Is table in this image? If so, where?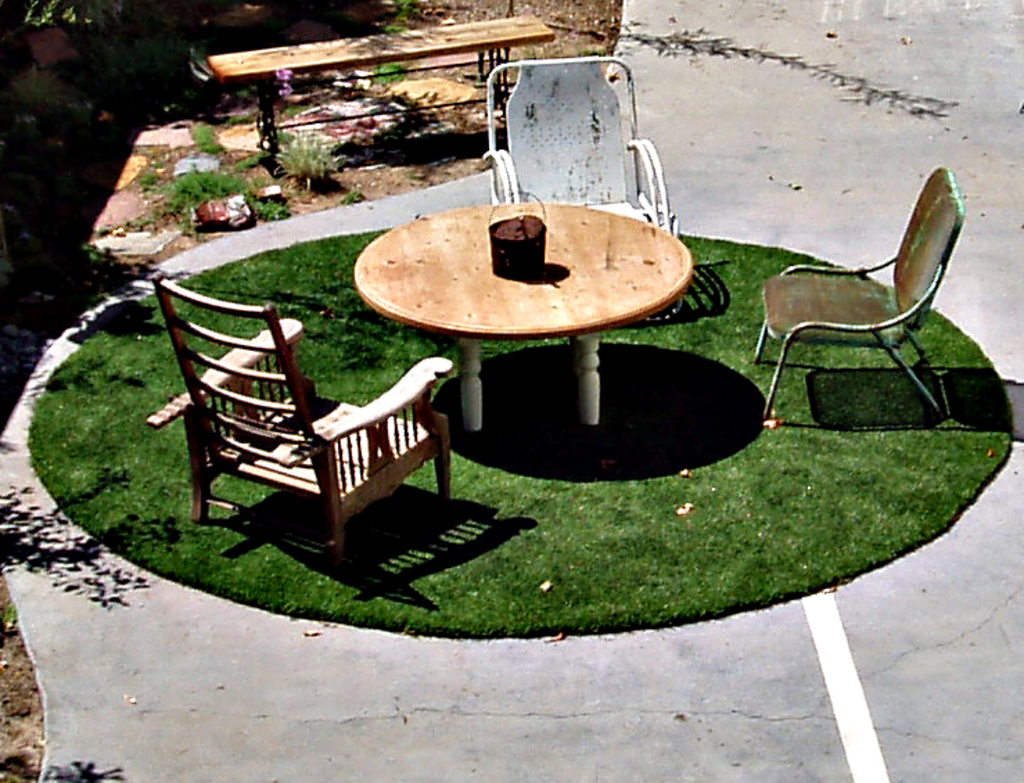
Yes, at rect(324, 155, 732, 450).
